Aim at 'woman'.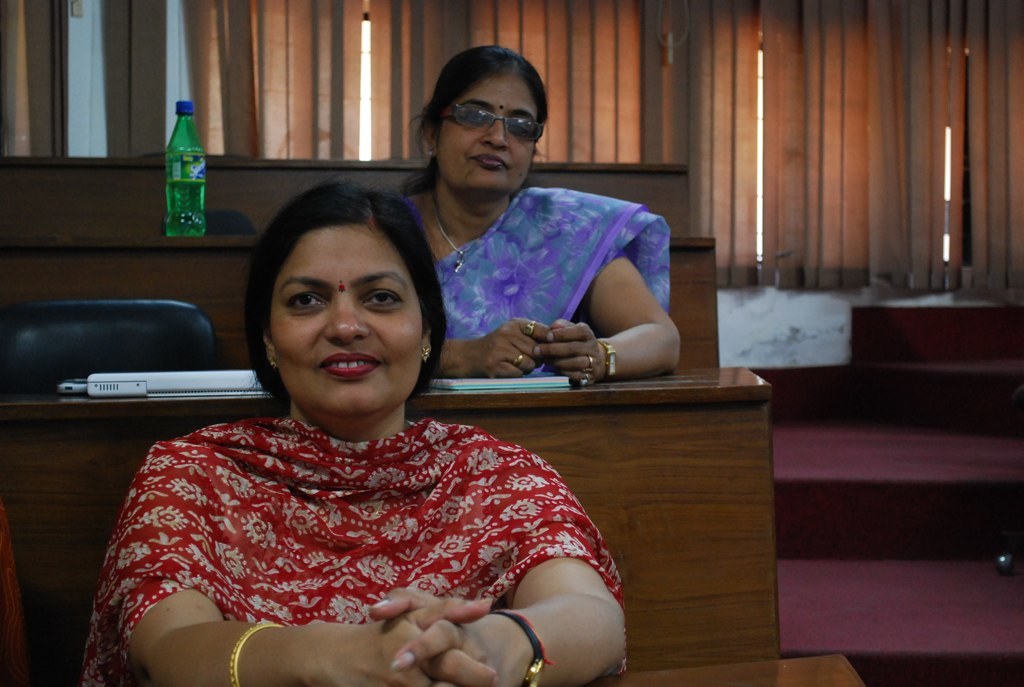
Aimed at 84,183,634,686.
